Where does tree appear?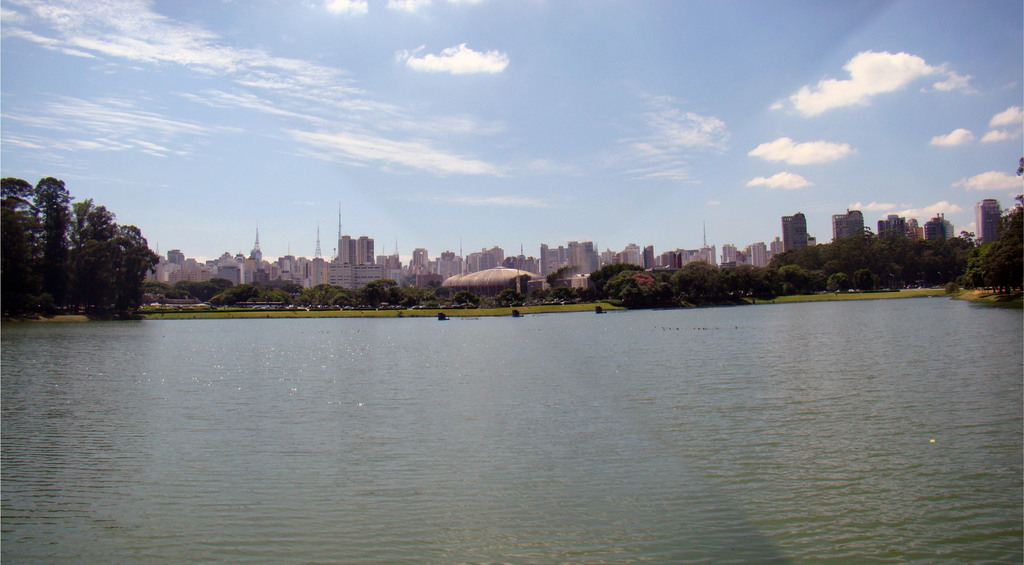
Appears at <region>454, 290, 476, 307</region>.
